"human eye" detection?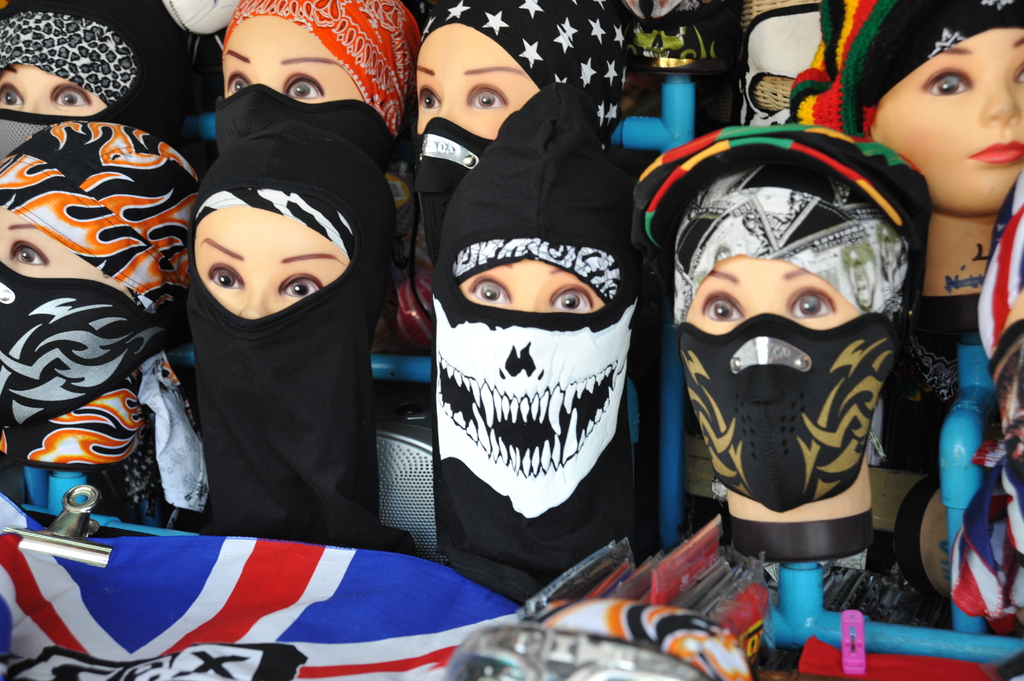
x1=282 y1=269 x2=330 y2=298
